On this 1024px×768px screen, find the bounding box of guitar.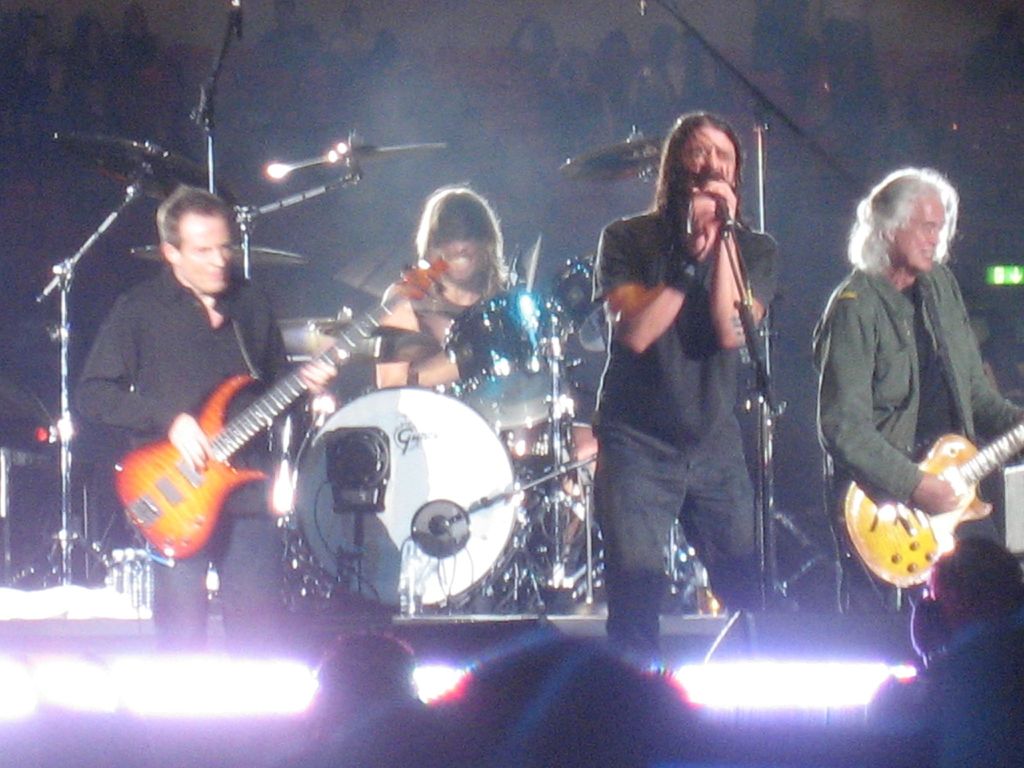
Bounding box: [100, 303, 411, 582].
